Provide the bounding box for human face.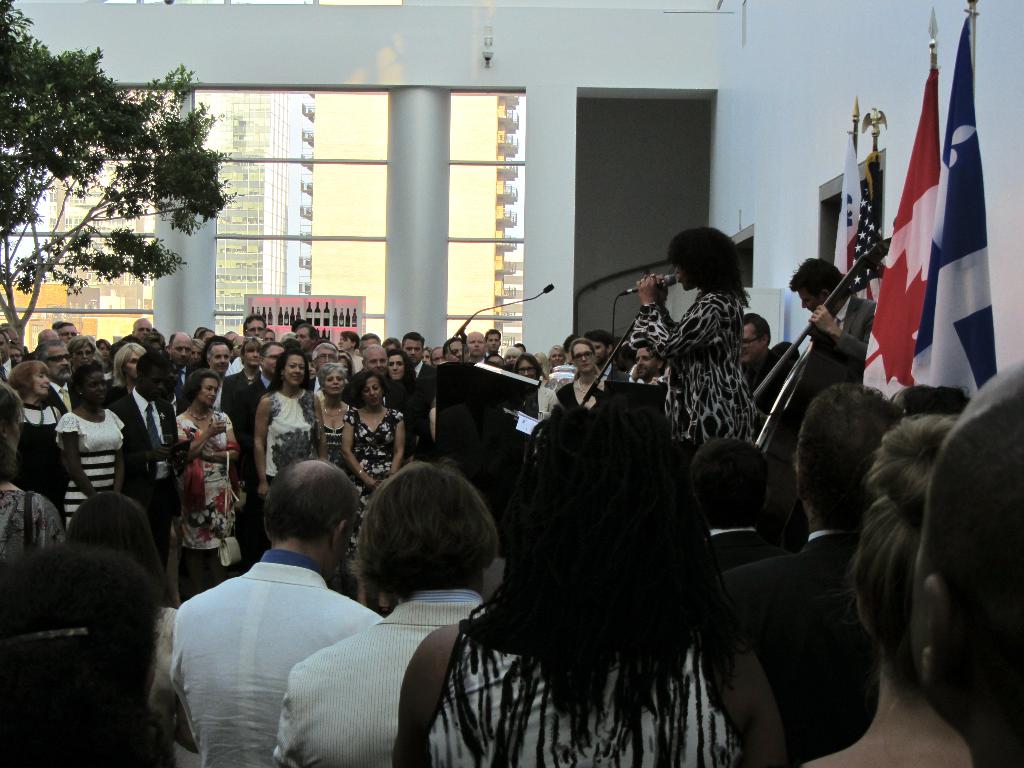
390,357,404,380.
